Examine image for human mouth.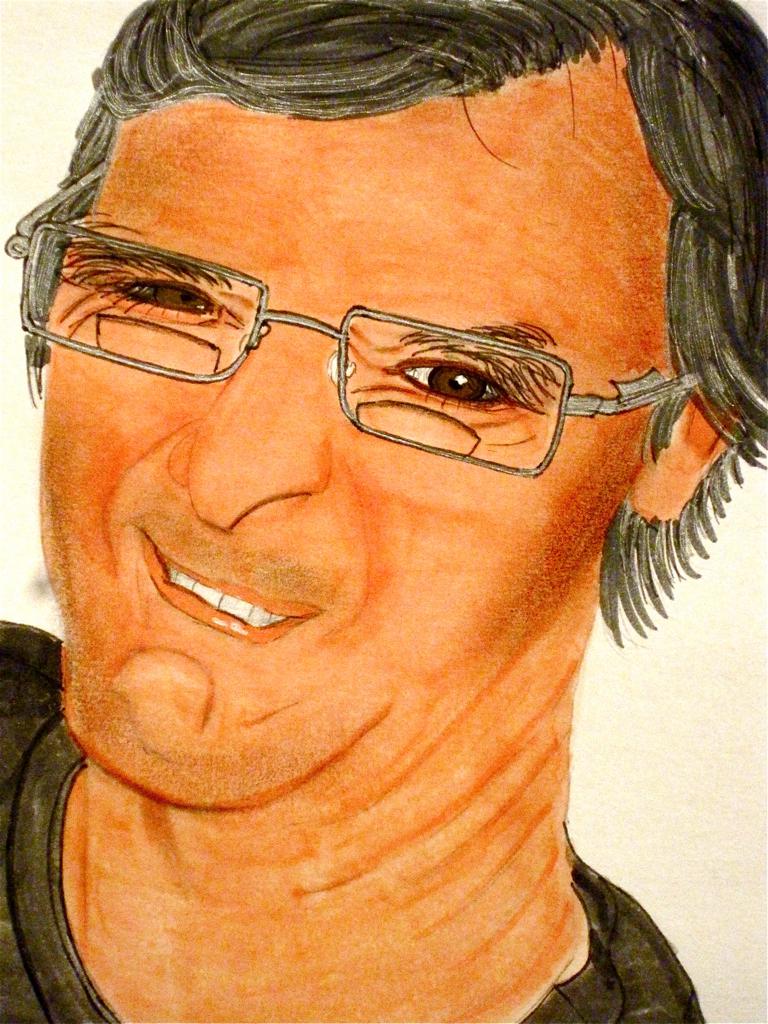
Examination result: (131,528,324,648).
